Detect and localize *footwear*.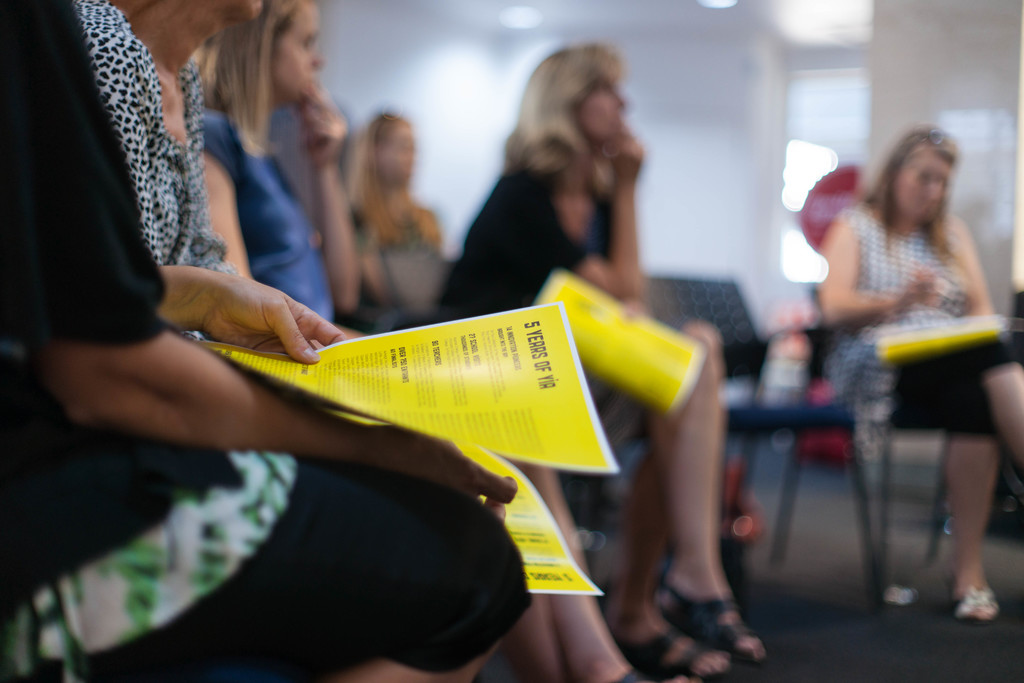
Localized at x1=617, y1=620, x2=739, y2=682.
